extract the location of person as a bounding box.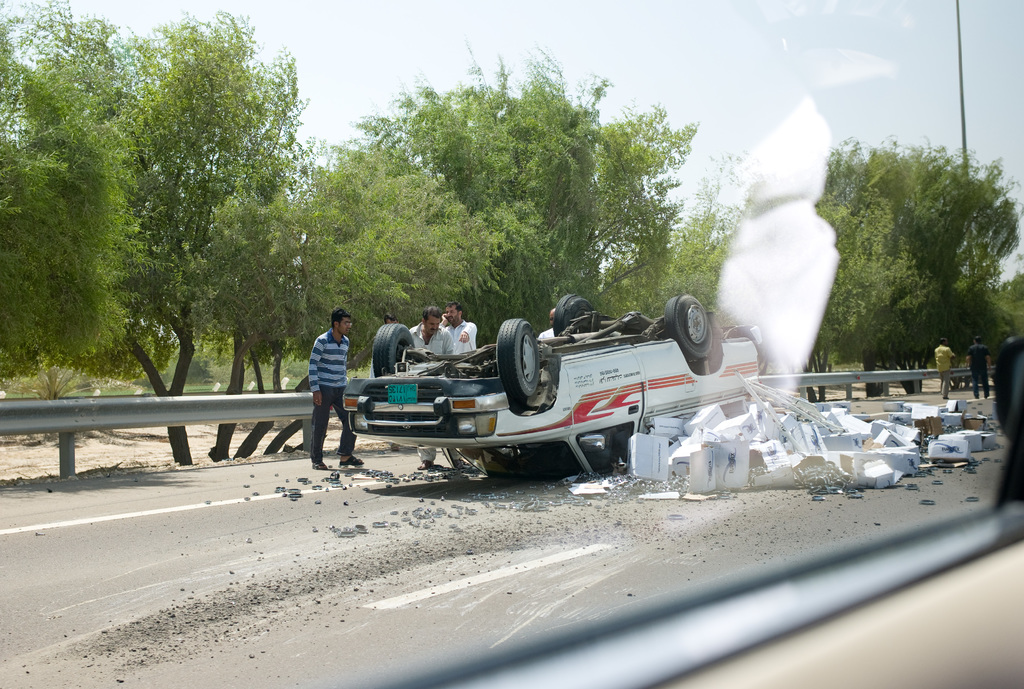
region(934, 342, 955, 393).
